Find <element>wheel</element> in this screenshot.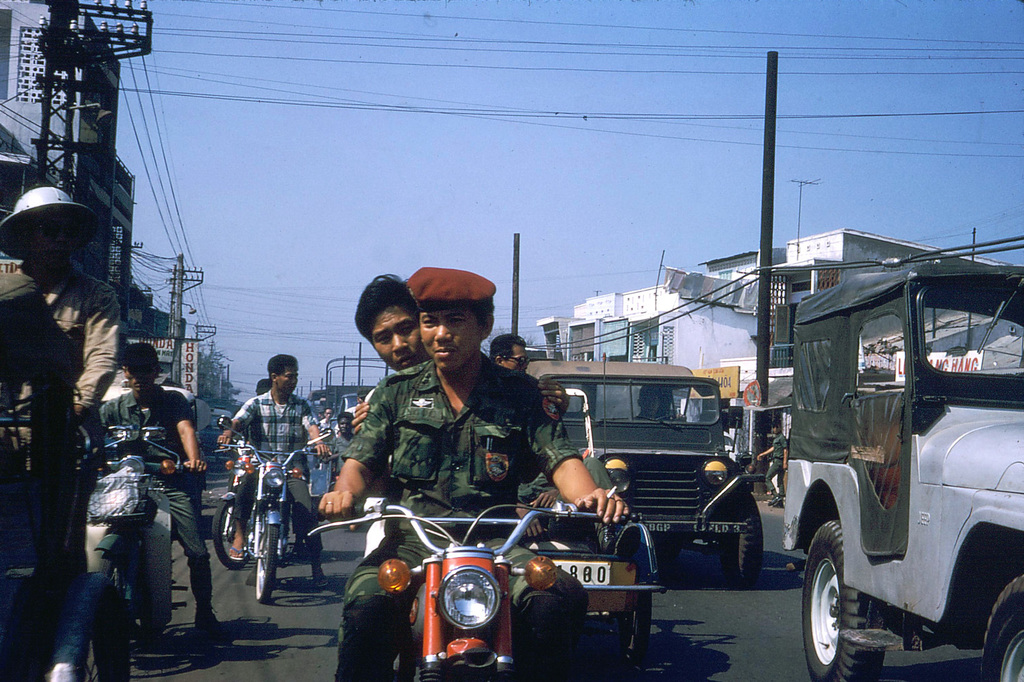
The bounding box for <element>wheel</element> is 716:493:763:597.
